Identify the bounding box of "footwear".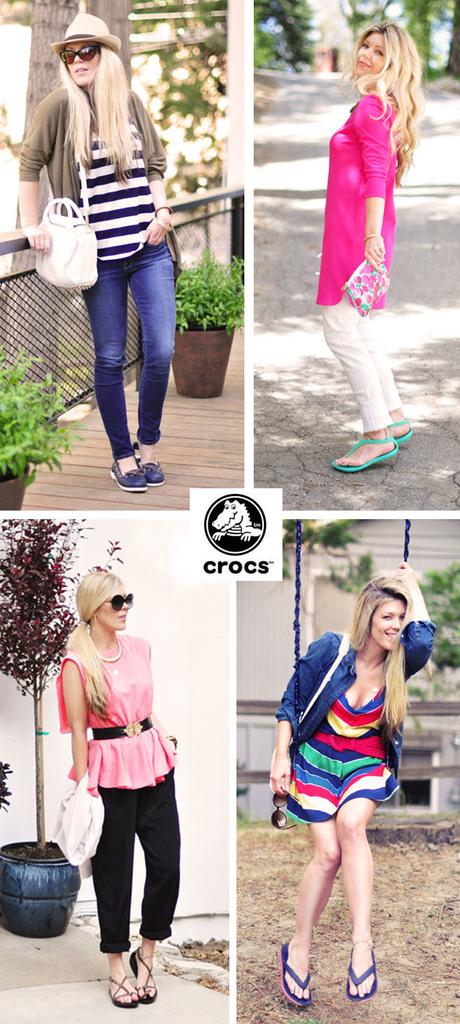
detection(102, 973, 139, 1007).
